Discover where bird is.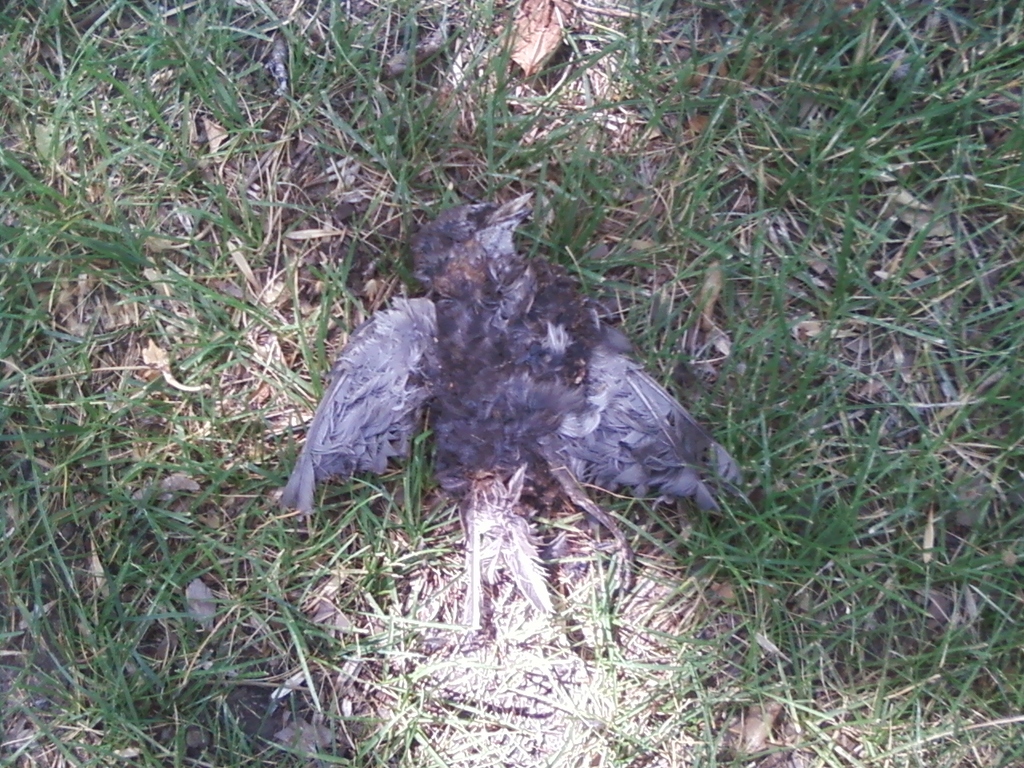
Discovered at {"x1": 287, "y1": 184, "x2": 723, "y2": 646}.
